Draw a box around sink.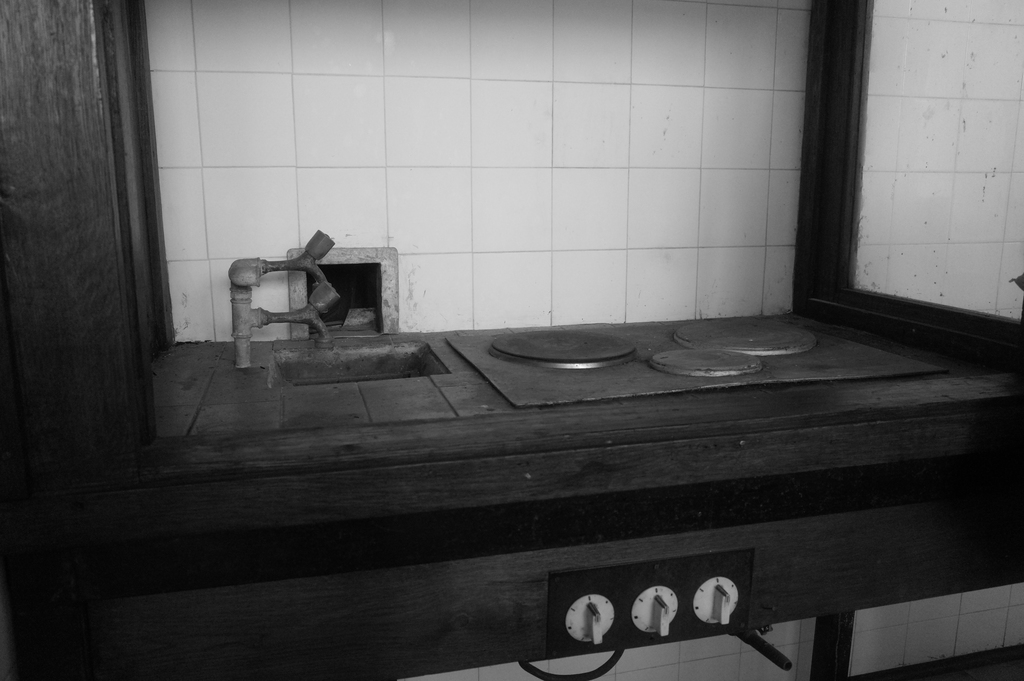
[224, 229, 453, 391].
